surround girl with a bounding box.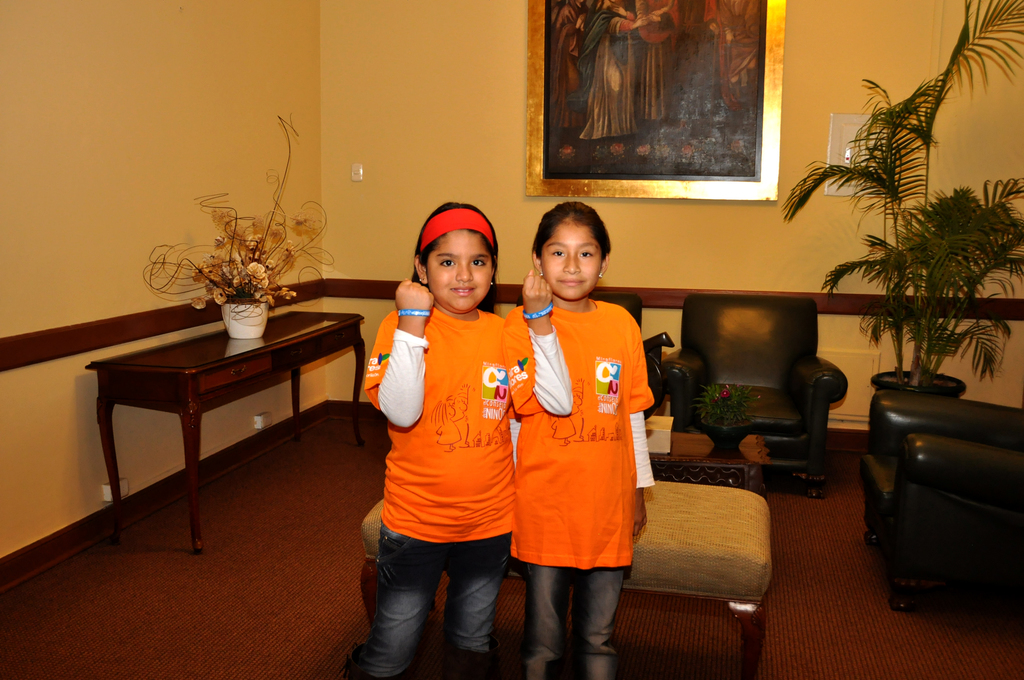
locate(342, 195, 514, 679).
